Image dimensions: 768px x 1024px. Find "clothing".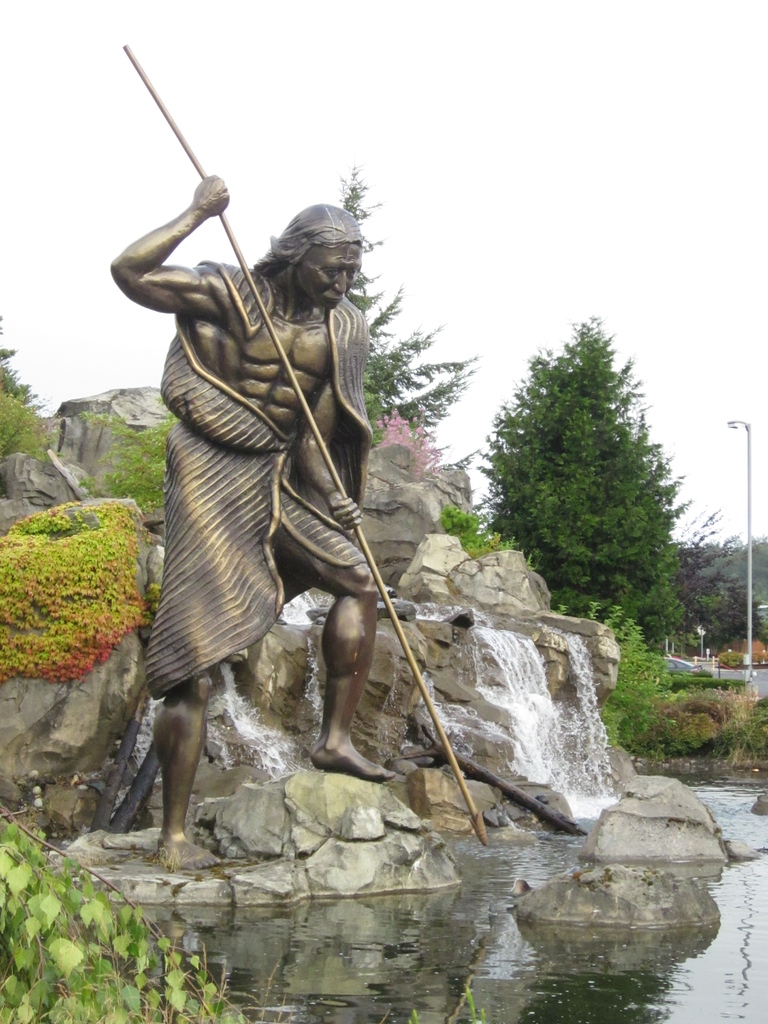
<box>124,172,404,742</box>.
